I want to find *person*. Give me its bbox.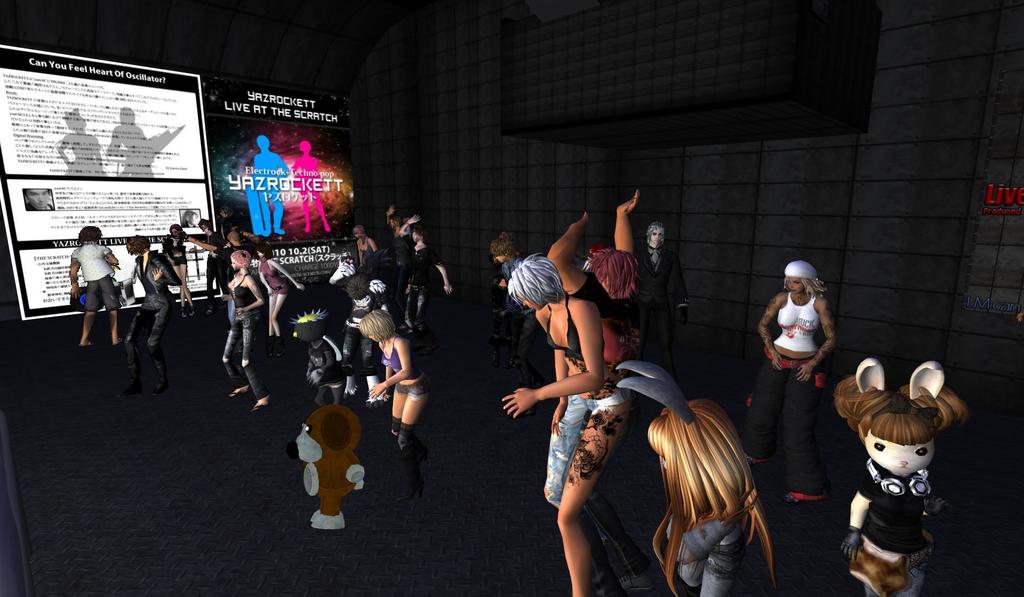
[x1=397, y1=211, x2=450, y2=358].
